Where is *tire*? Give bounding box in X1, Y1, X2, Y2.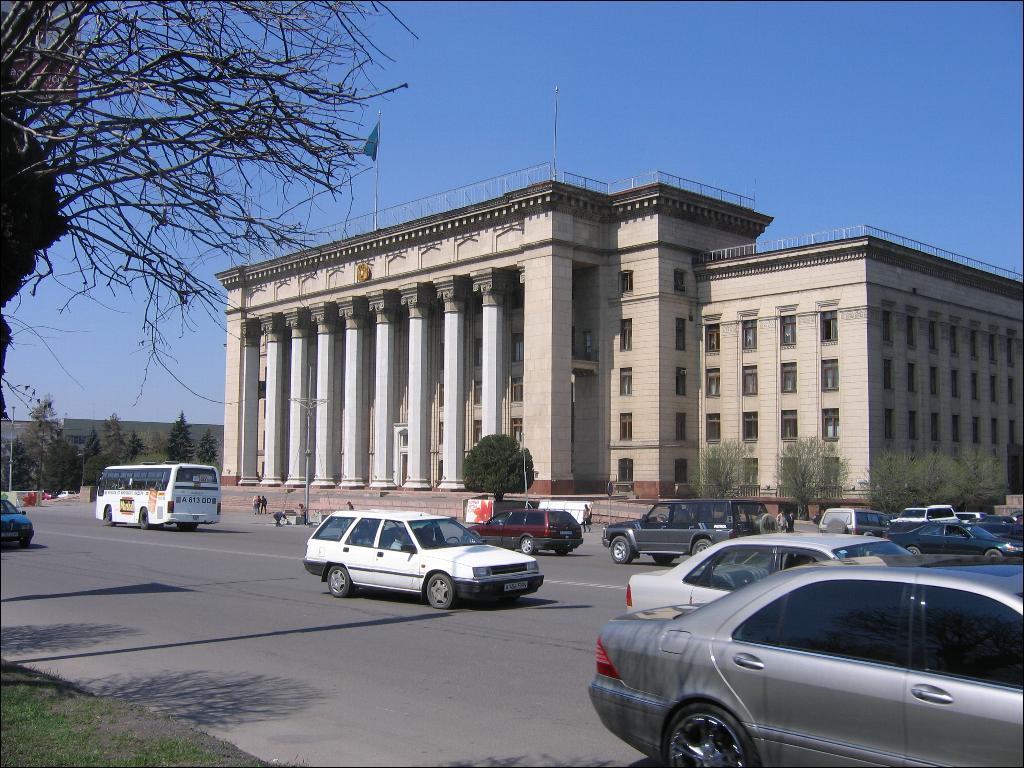
517, 533, 537, 556.
